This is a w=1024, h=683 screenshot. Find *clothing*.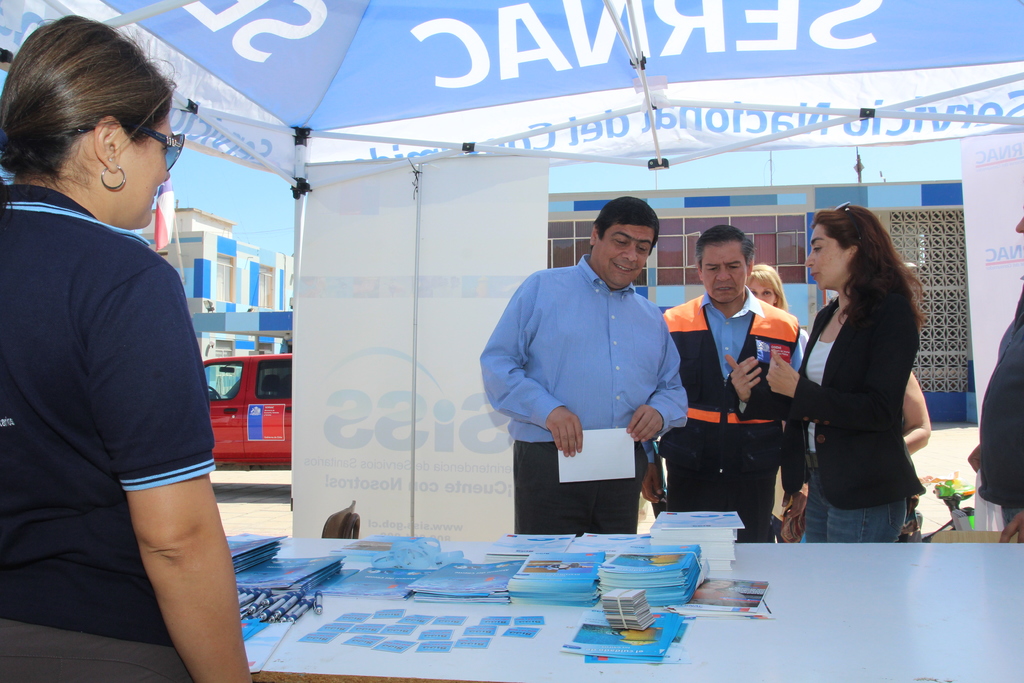
Bounding box: Rect(0, 184, 221, 682).
